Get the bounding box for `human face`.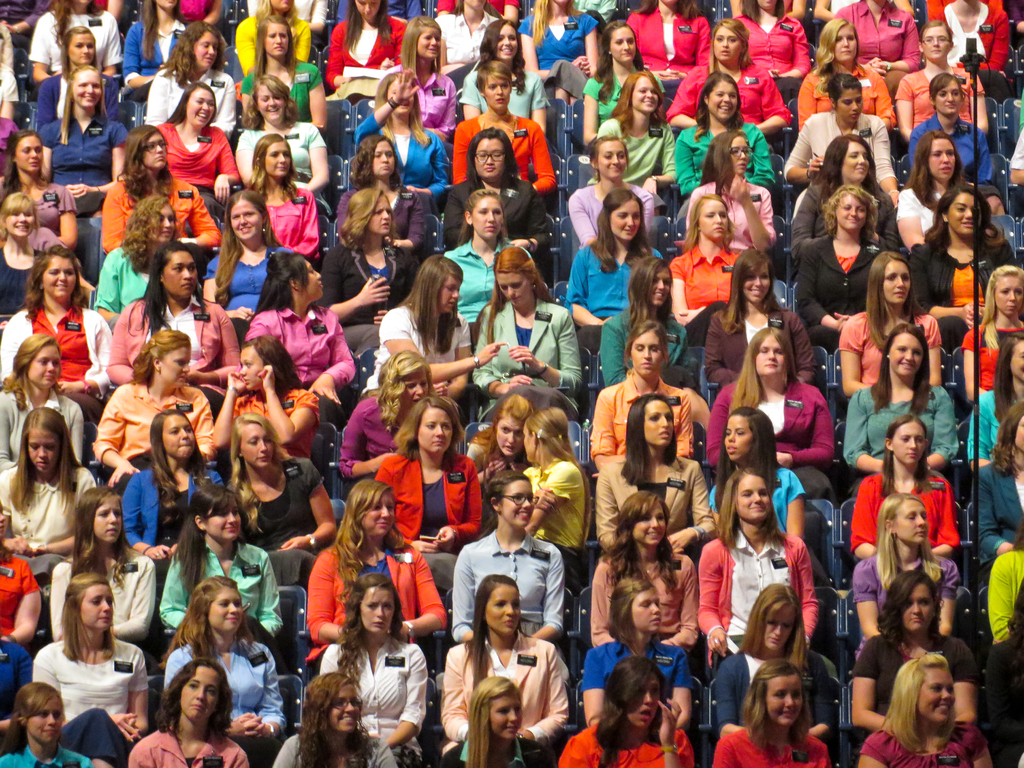
[x1=241, y1=424, x2=280, y2=467].
